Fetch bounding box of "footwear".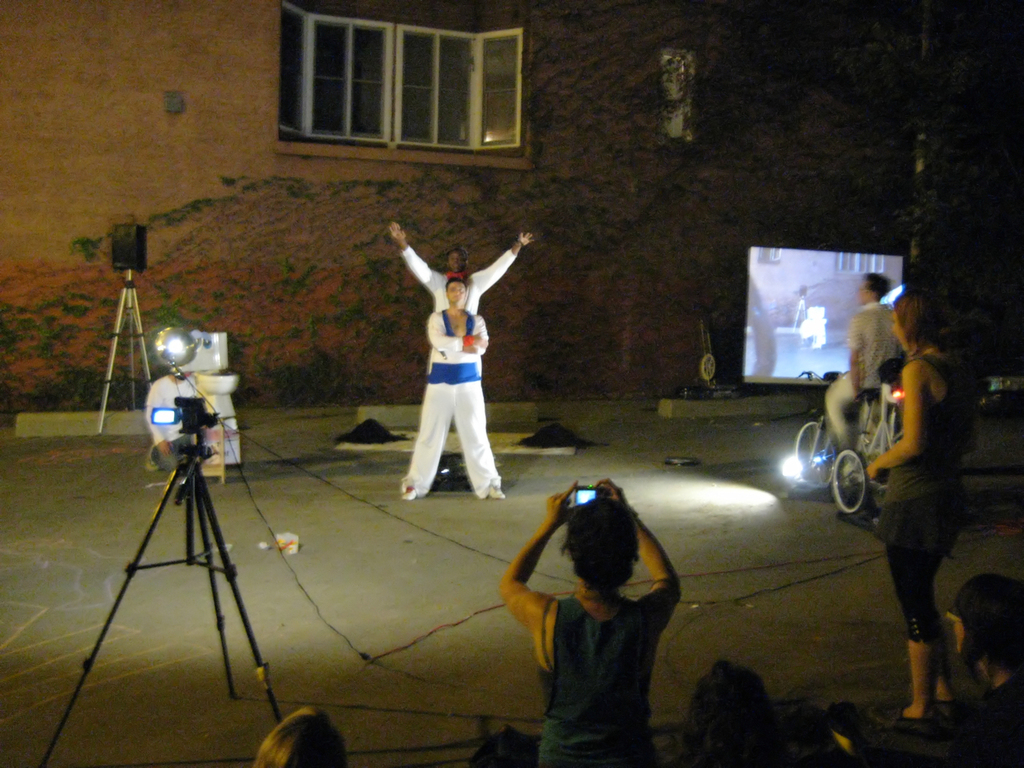
Bbox: {"left": 400, "top": 485, "right": 416, "bottom": 500}.
